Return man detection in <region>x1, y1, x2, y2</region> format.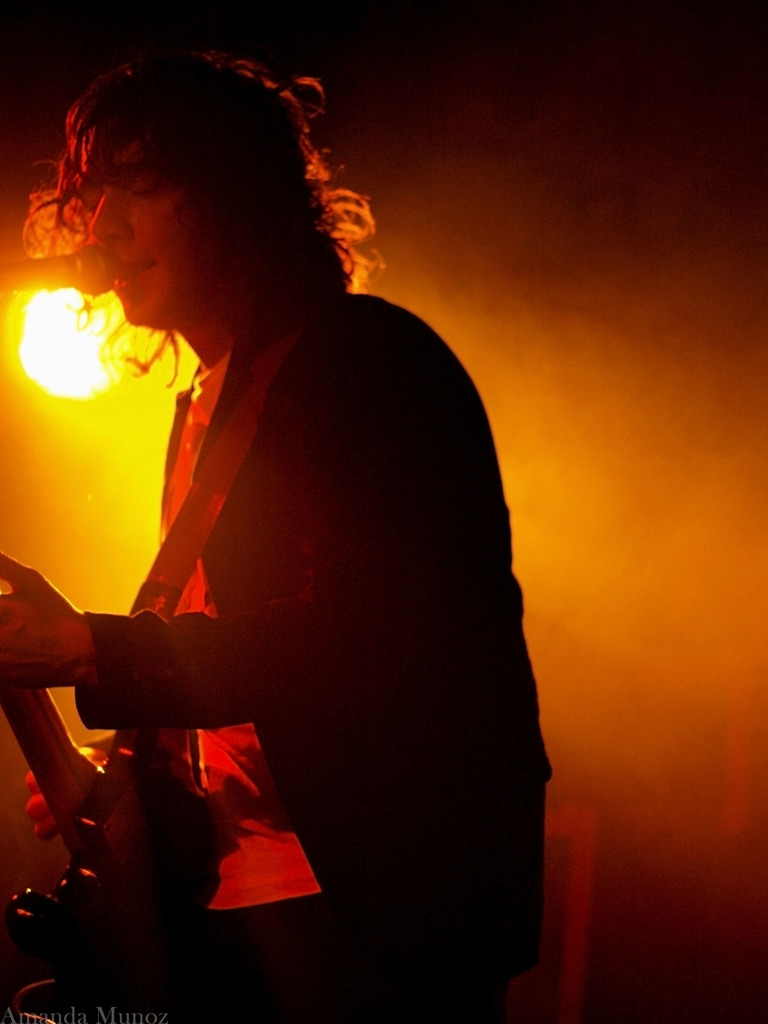
<region>17, 19, 566, 1016</region>.
